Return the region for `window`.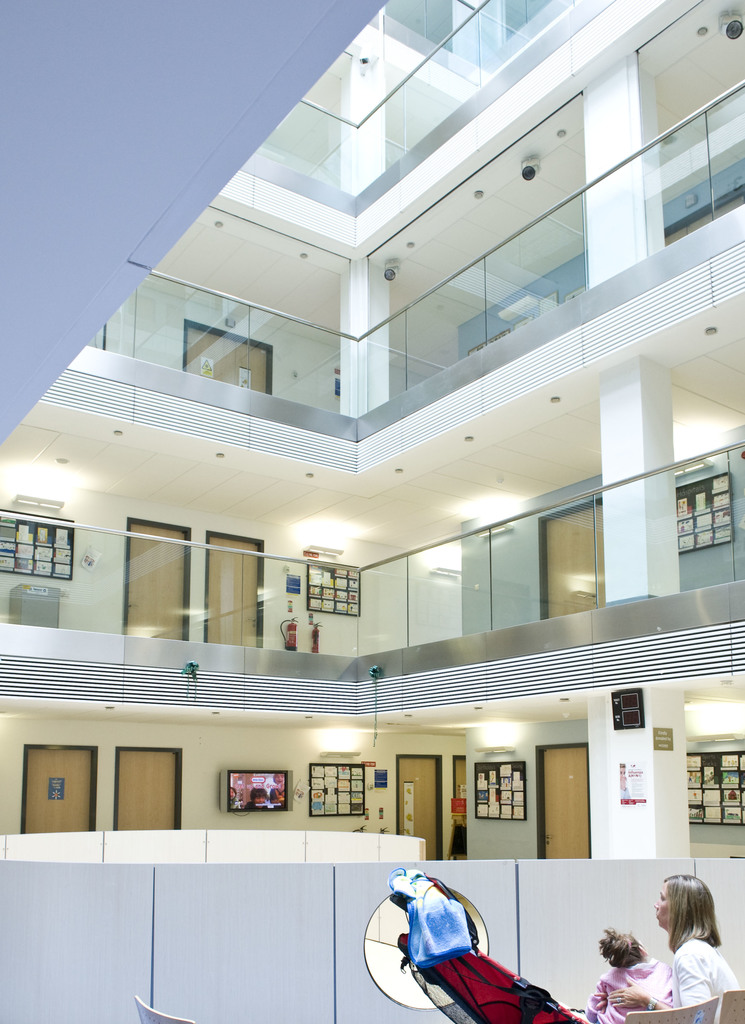
179:303:273:387.
